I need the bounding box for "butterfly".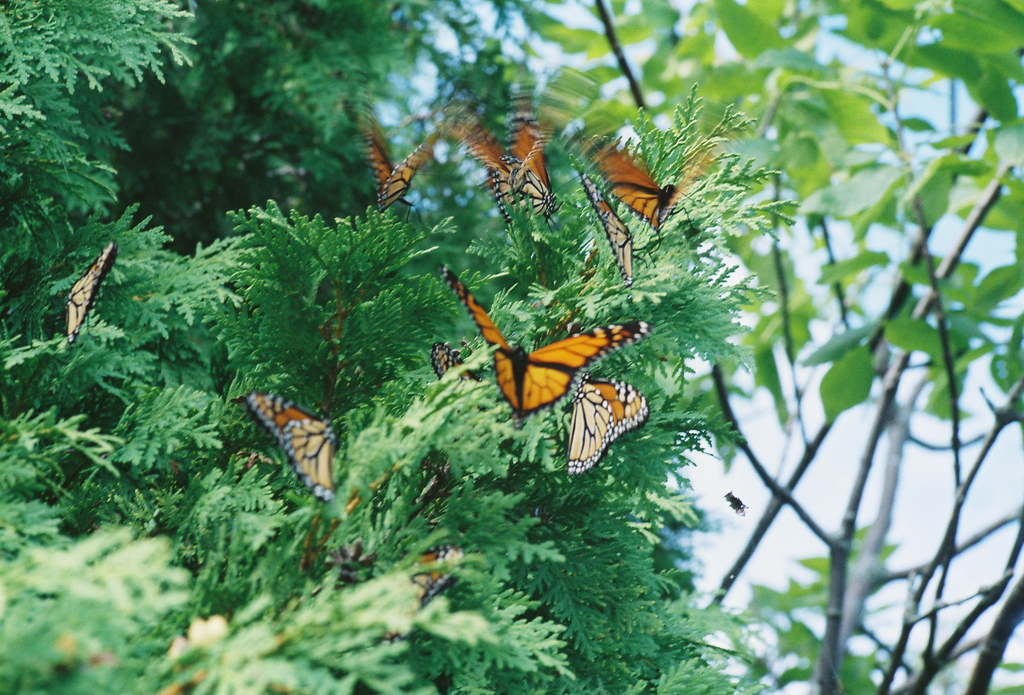
Here it is: x1=572, y1=165, x2=652, y2=296.
